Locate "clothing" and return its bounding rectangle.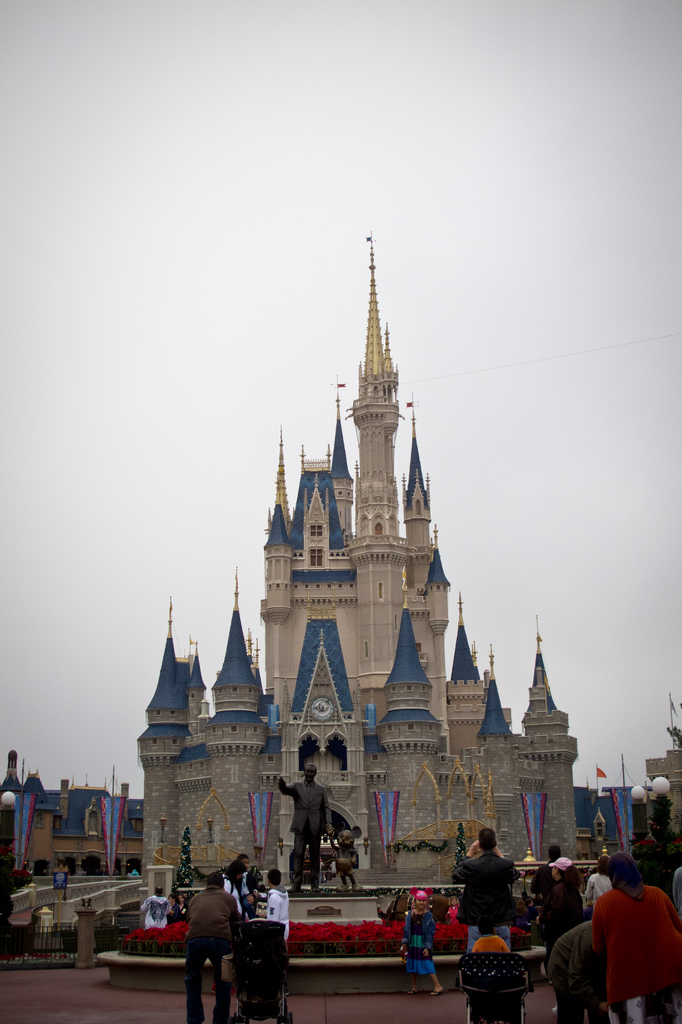
select_region(472, 928, 508, 956).
